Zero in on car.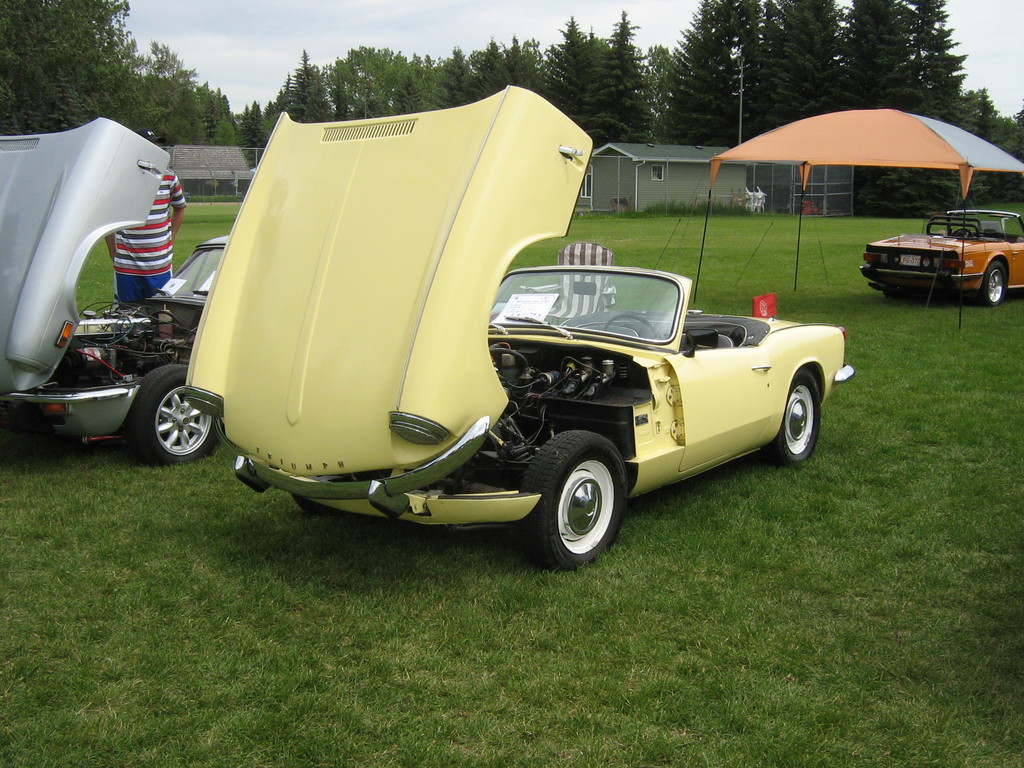
Zeroed in: 854,212,1023,312.
